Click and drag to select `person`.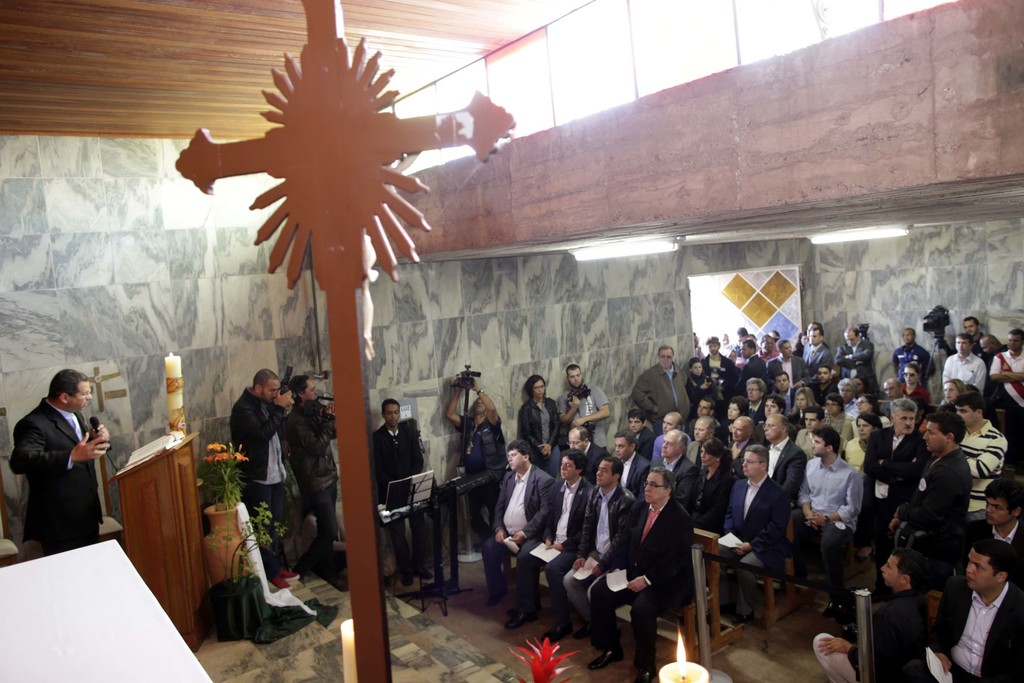
Selection: BBox(755, 330, 781, 361).
